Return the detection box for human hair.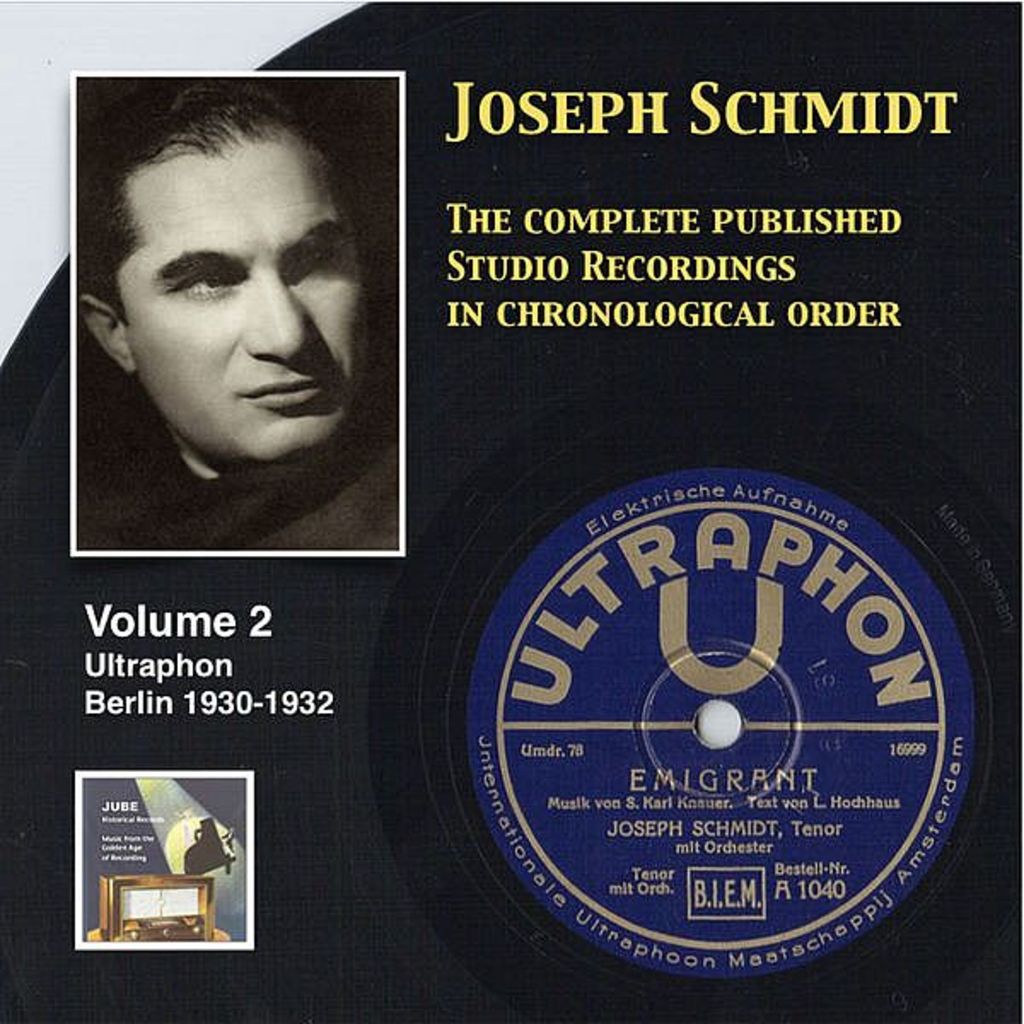
96 96 374 341.
